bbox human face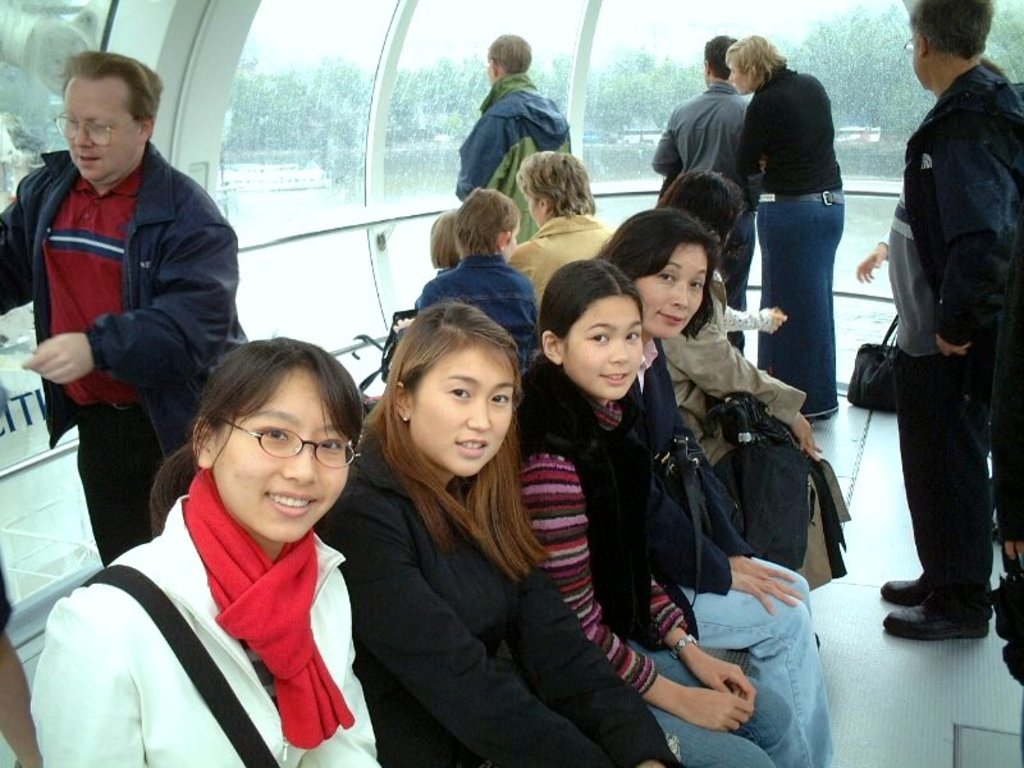
{"x1": 735, "y1": 61, "x2": 745, "y2": 92}
